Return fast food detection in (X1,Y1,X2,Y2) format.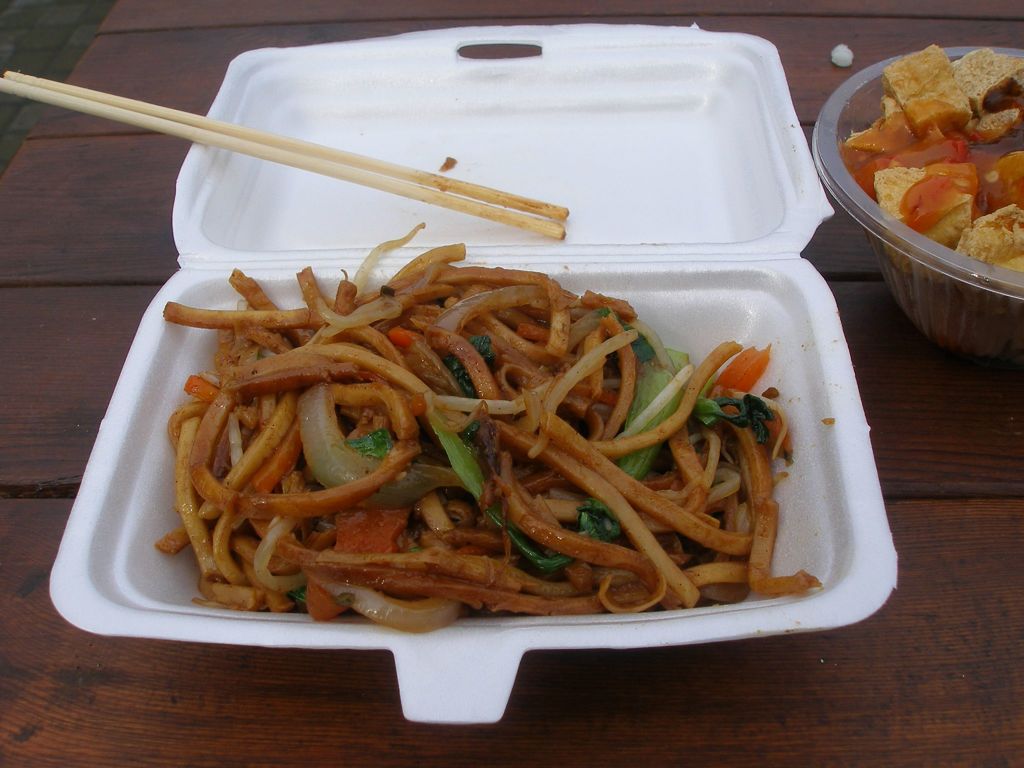
(852,30,1023,298).
